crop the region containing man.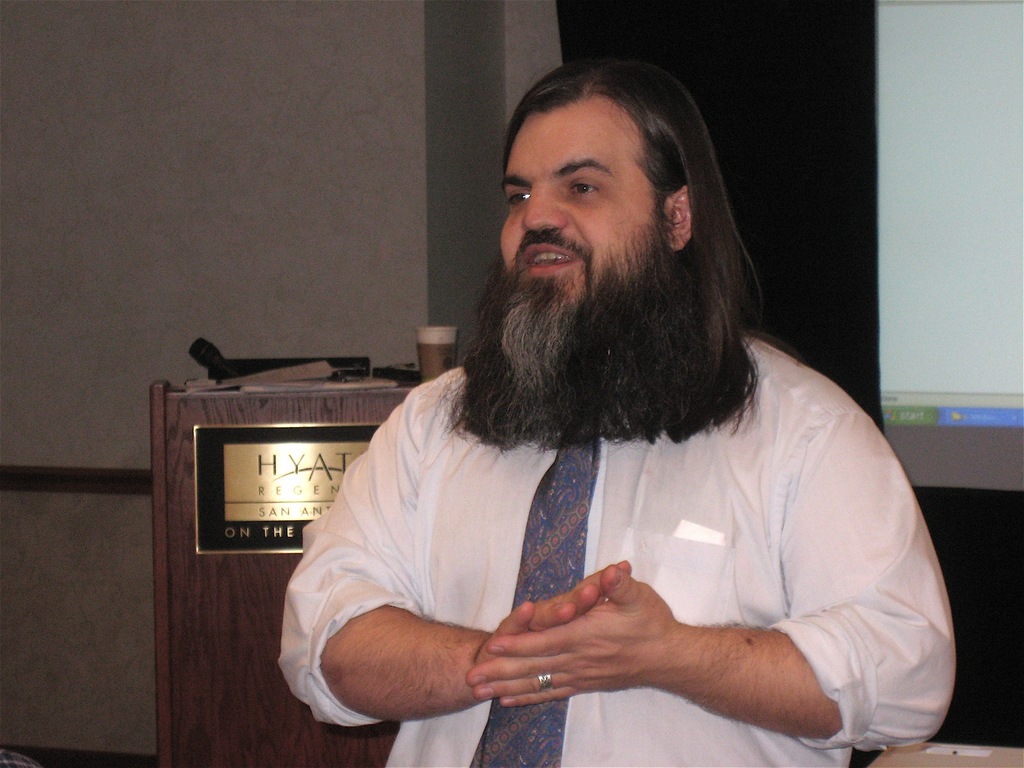
Crop region: rect(269, 74, 949, 765).
